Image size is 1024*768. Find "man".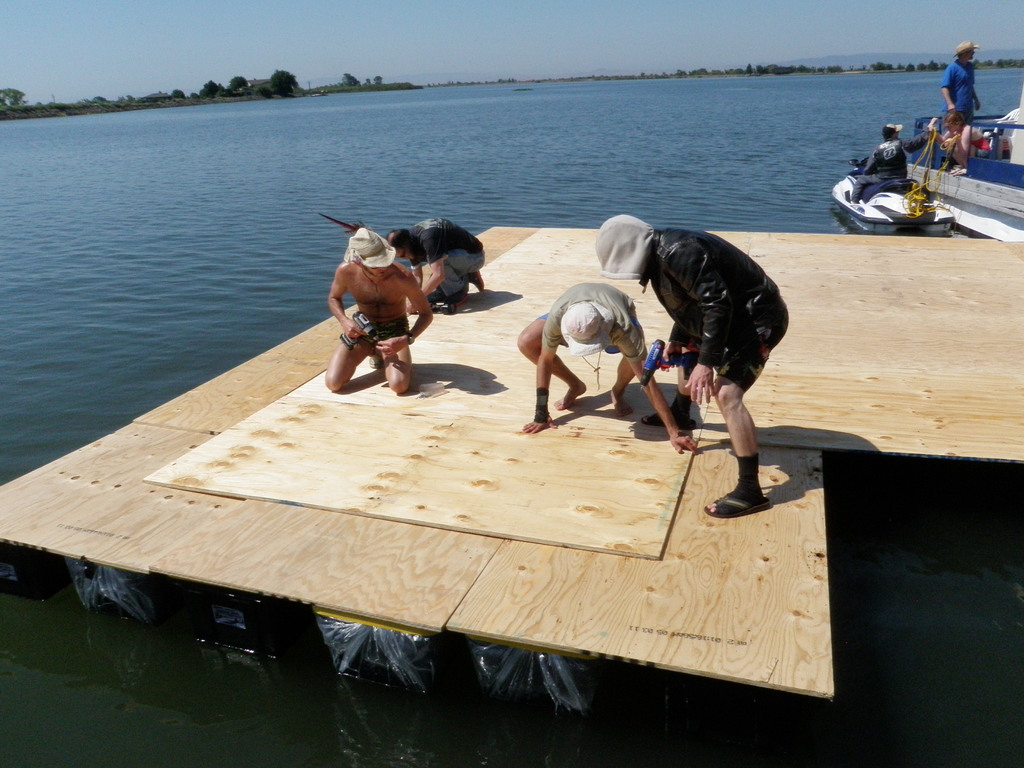
l=580, t=214, r=794, b=519.
